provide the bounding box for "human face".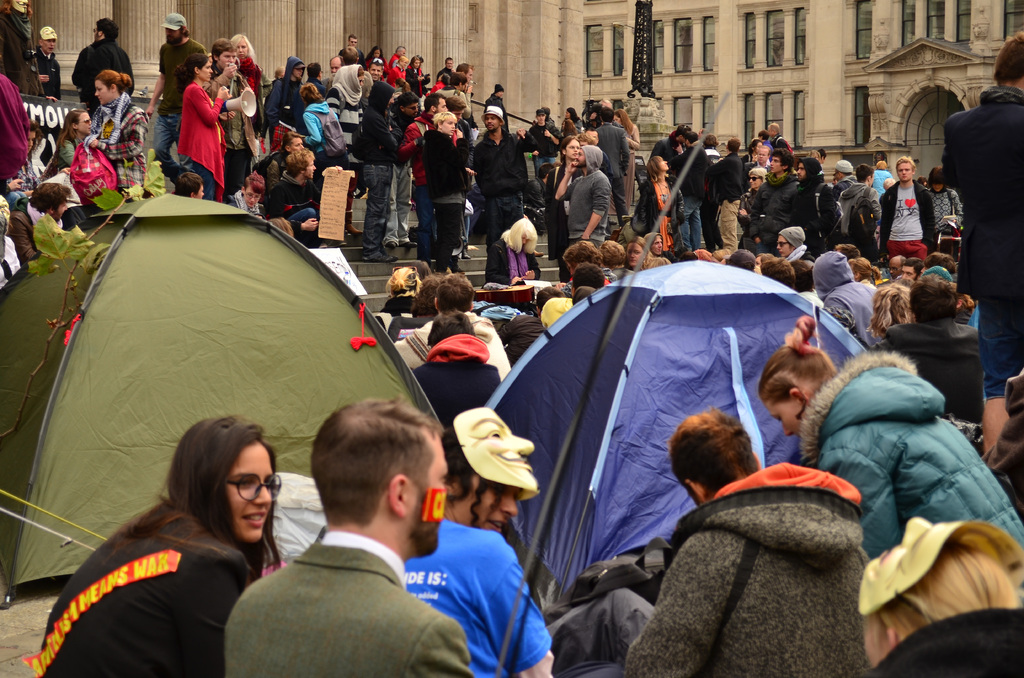
(left=76, top=114, right=92, bottom=135).
